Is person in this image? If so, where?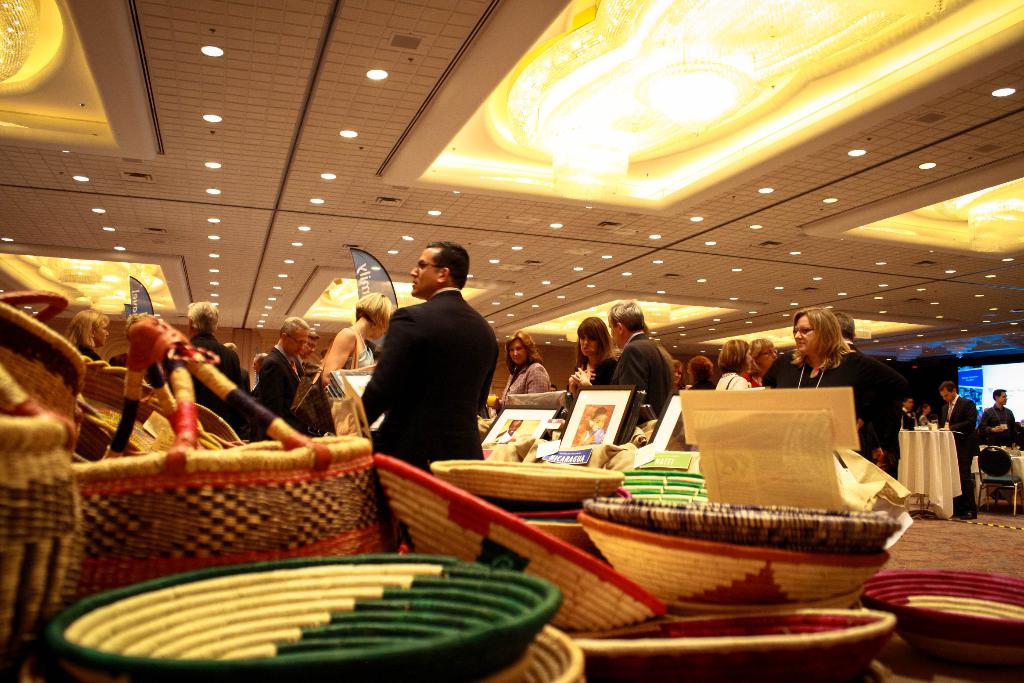
Yes, at select_region(321, 294, 397, 399).
